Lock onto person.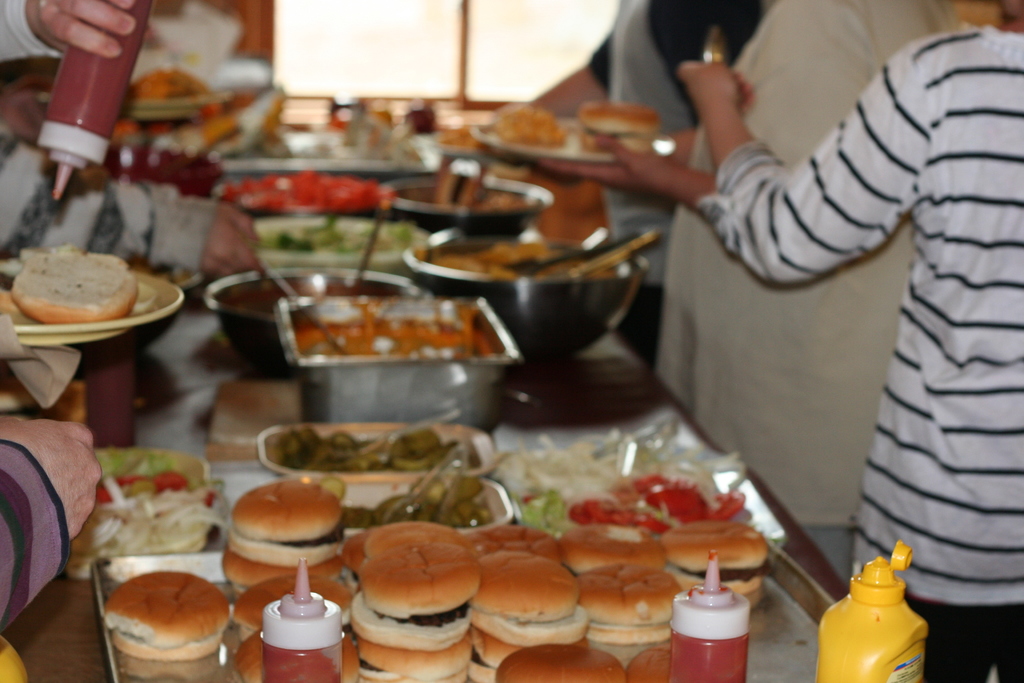
Locked: <box>696,0,1023,625</box>.
